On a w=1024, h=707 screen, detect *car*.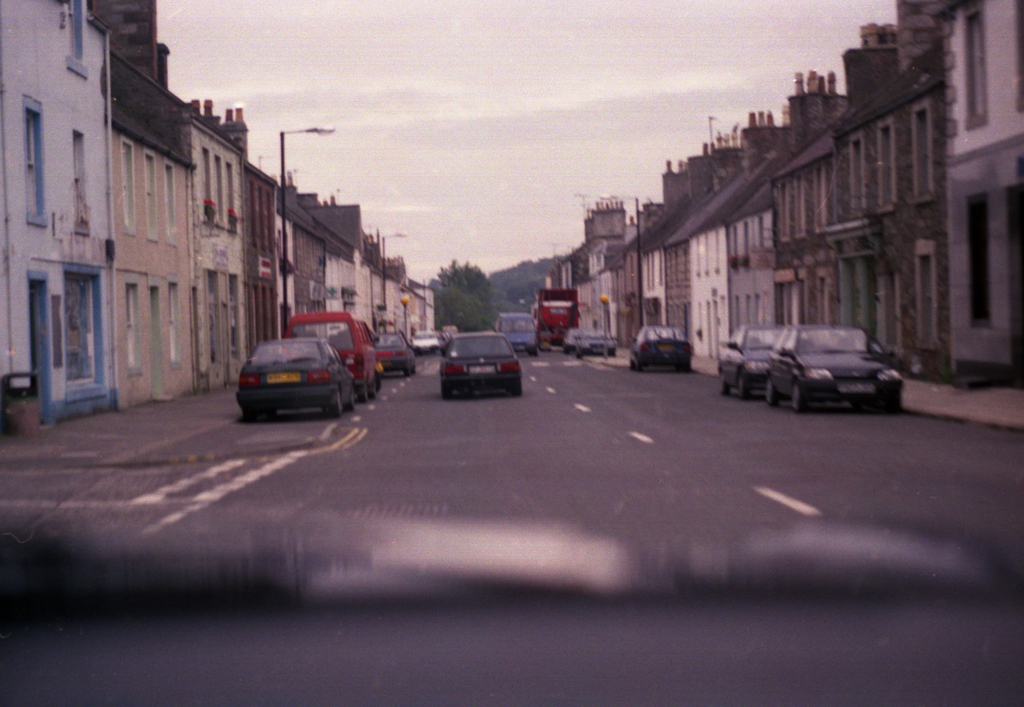
locate(438, 332, 522, 397).
